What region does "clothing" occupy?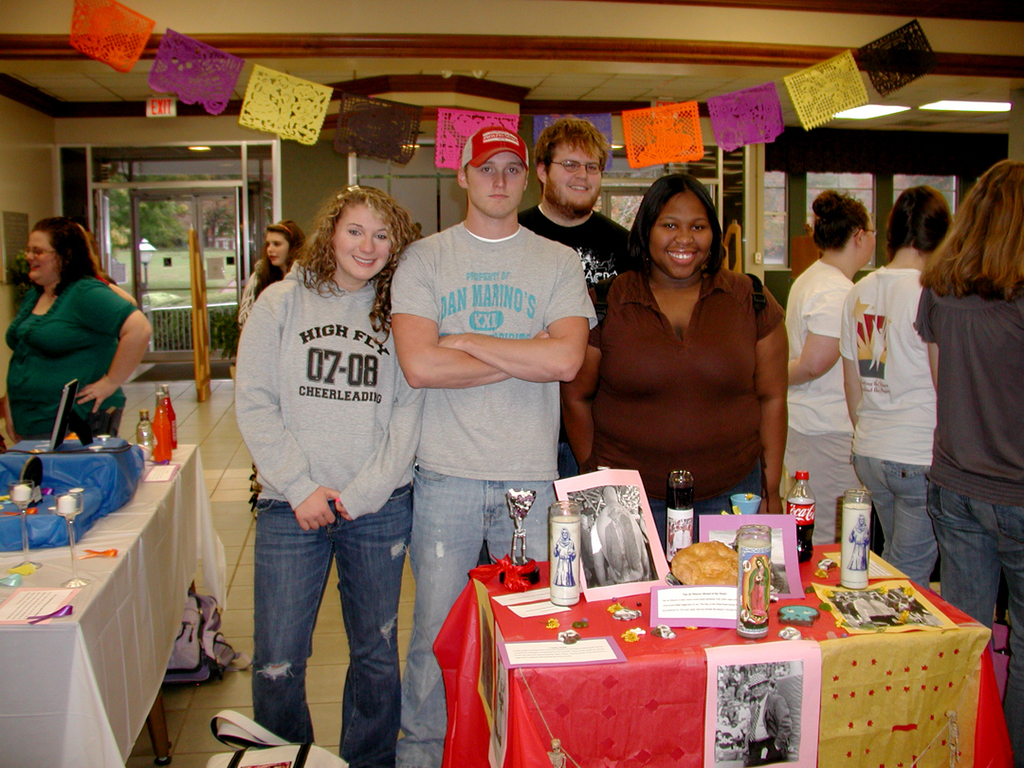
bbox=[910, 277, 1023, 767].
